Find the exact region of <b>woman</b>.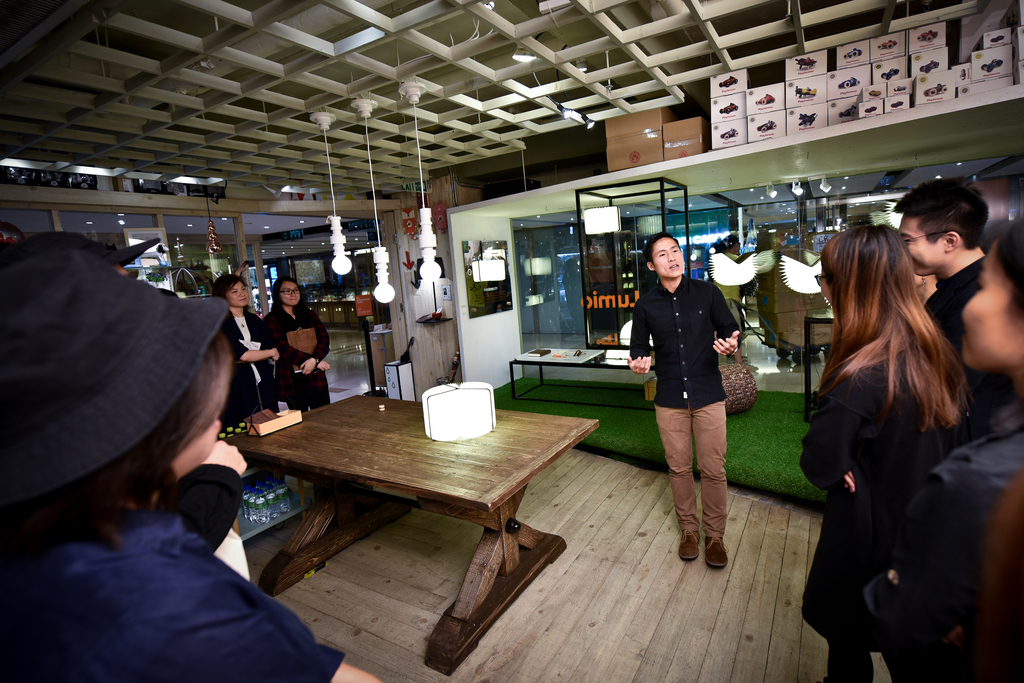
Exact region: {"left": 790, "top": 191, "right": 1002, "bottom": 677}.
